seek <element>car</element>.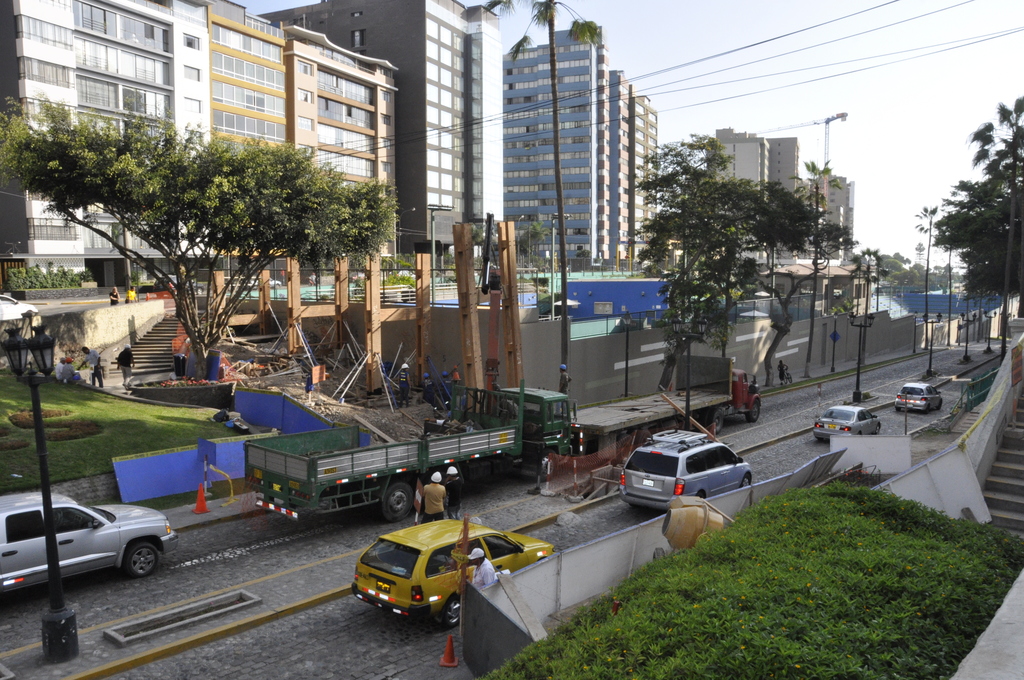
[619,429,746,514].
